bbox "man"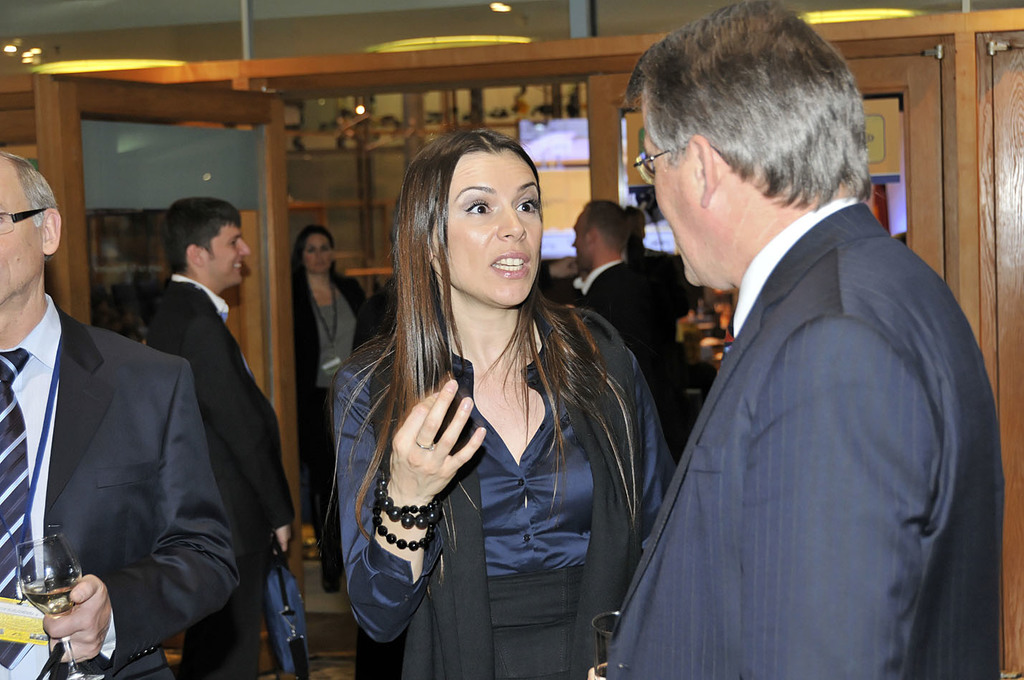
<box>599,16,987,679</box>
